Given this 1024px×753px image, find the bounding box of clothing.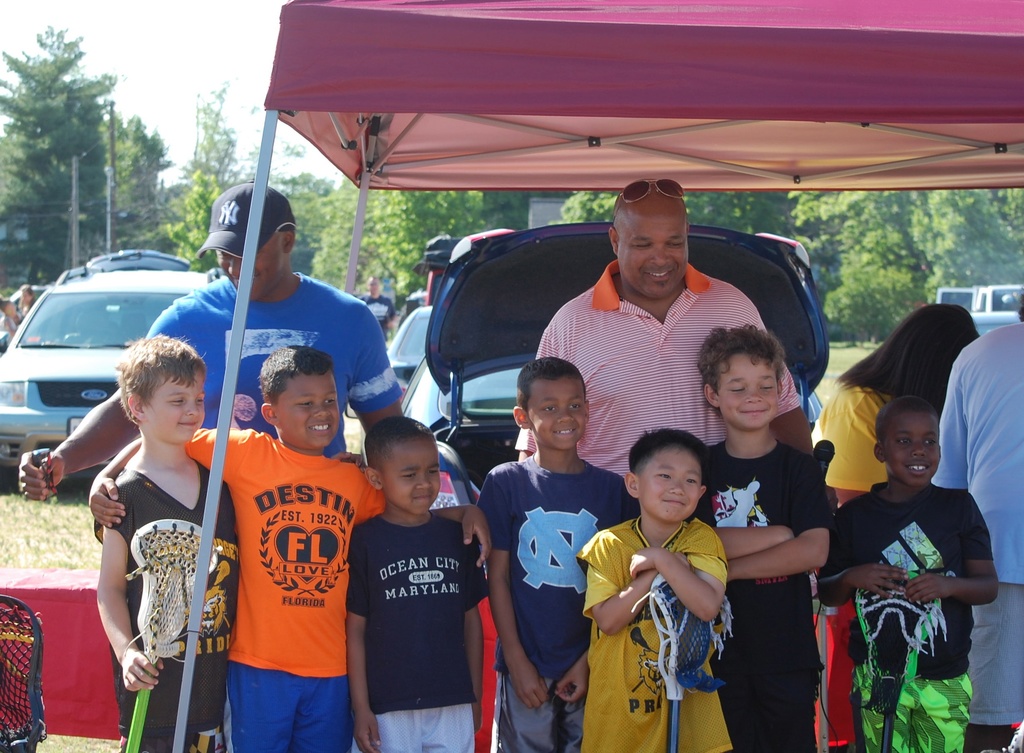
[x1=815, y1=478, x2=997, y2=752].
